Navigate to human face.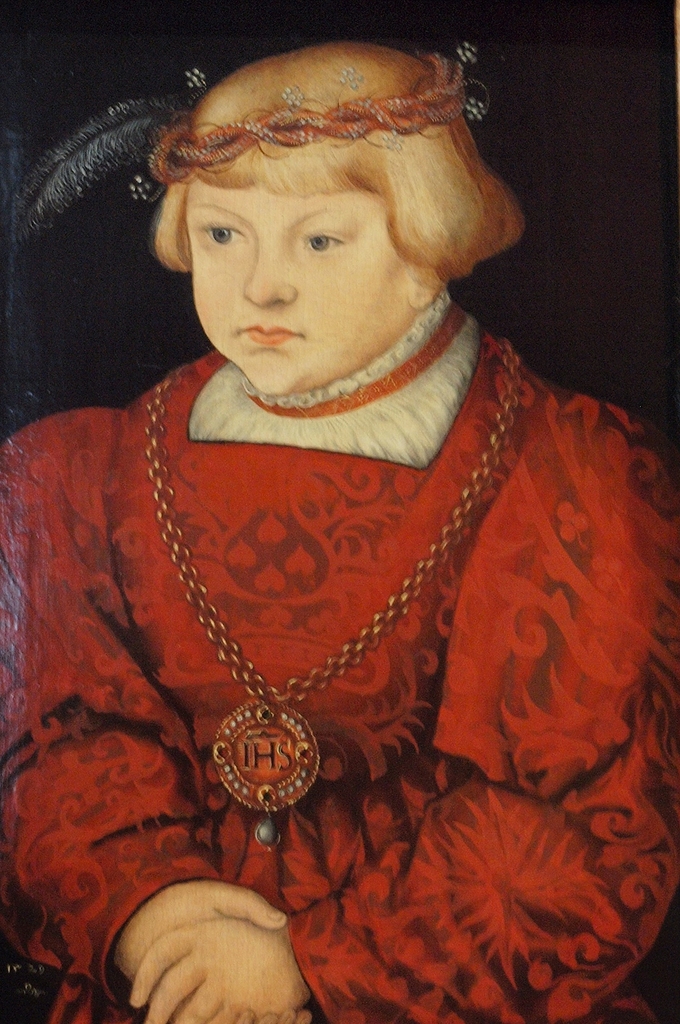
Navigation target: bbox=(188, 175, 426, 399).
